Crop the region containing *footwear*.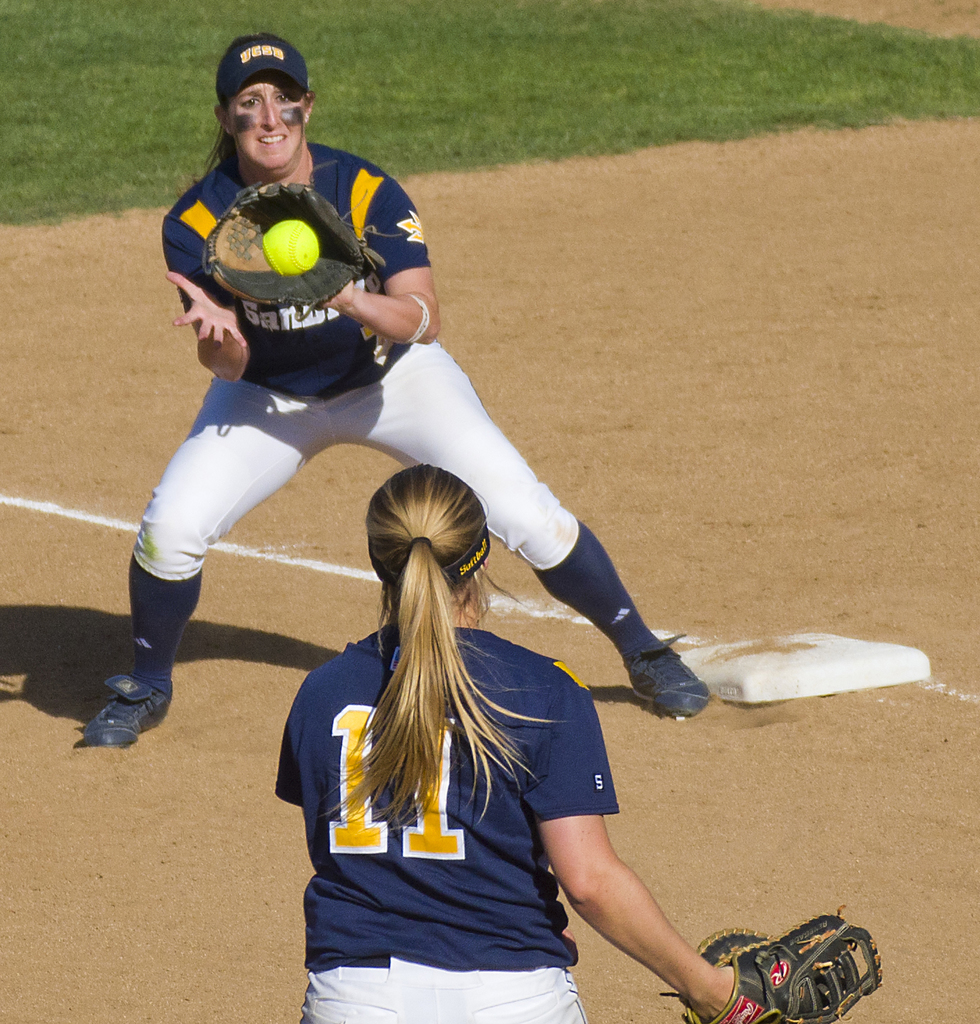
Crop region: (620, 631, 713, 721).
